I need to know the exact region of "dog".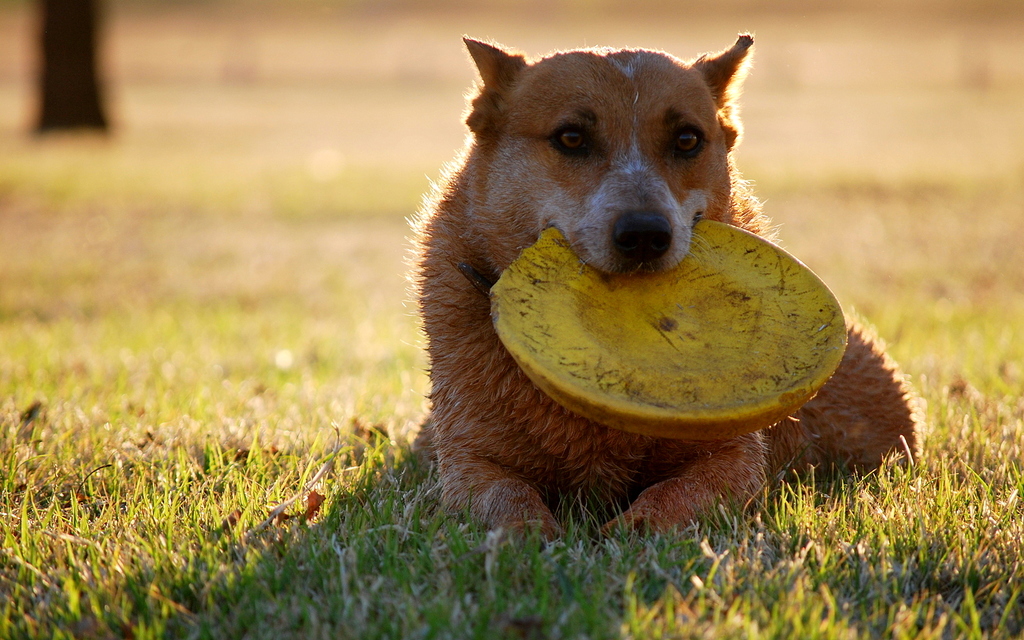
Region: box=[394, 26, 914, 540].
